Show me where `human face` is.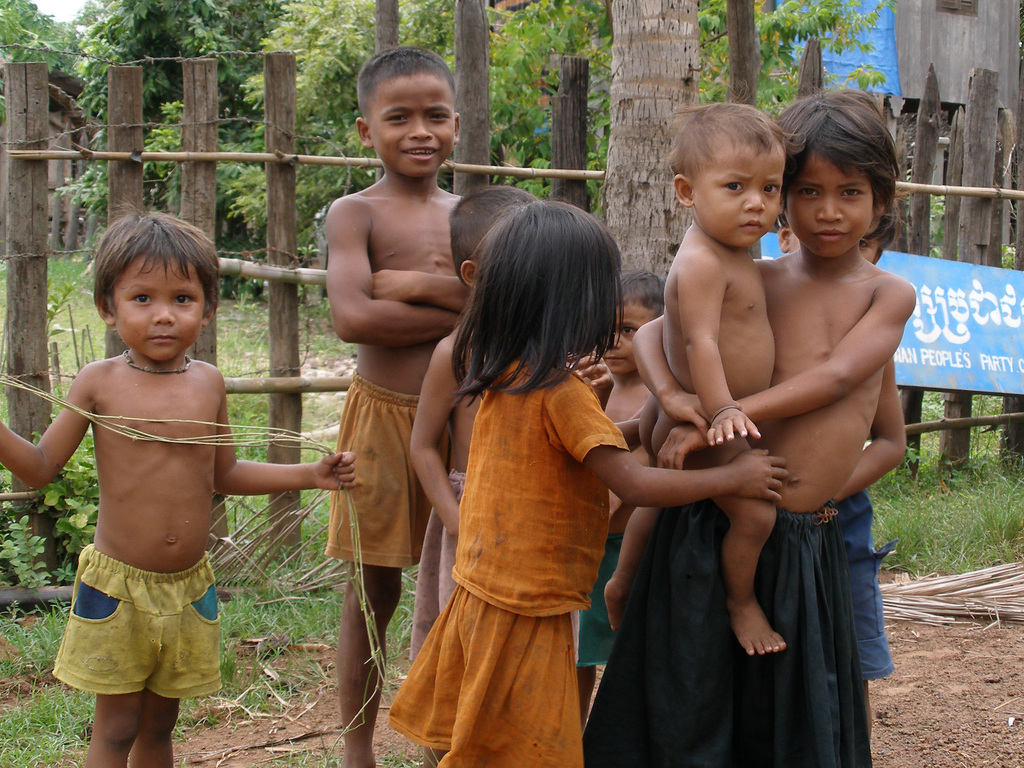
`human face` is at [609, 298, 652, 383].
